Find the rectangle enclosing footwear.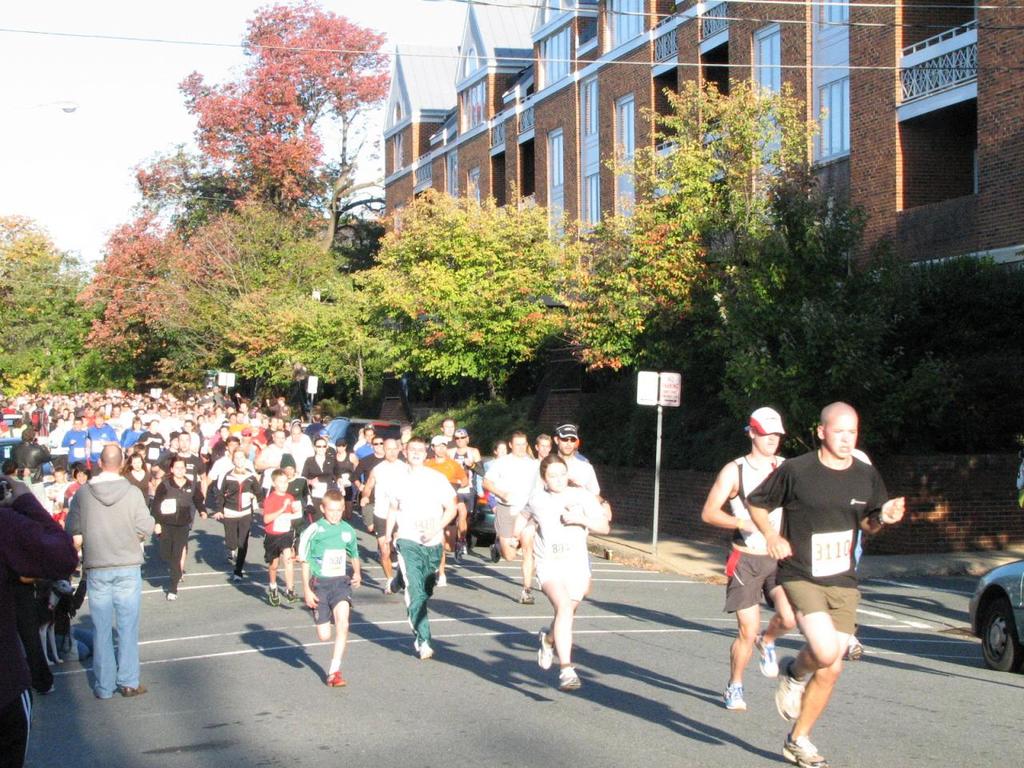
box(166, 590, 178, 599).
